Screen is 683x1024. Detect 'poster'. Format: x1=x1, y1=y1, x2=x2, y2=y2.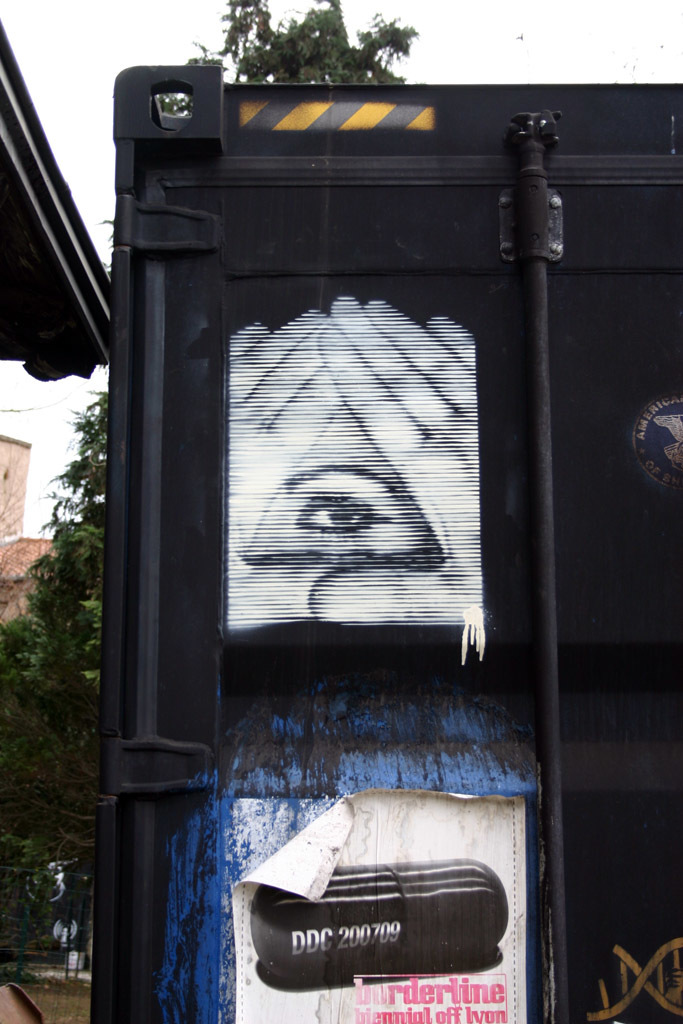
x1=232, y1=786, x2=527, y2=1023.
